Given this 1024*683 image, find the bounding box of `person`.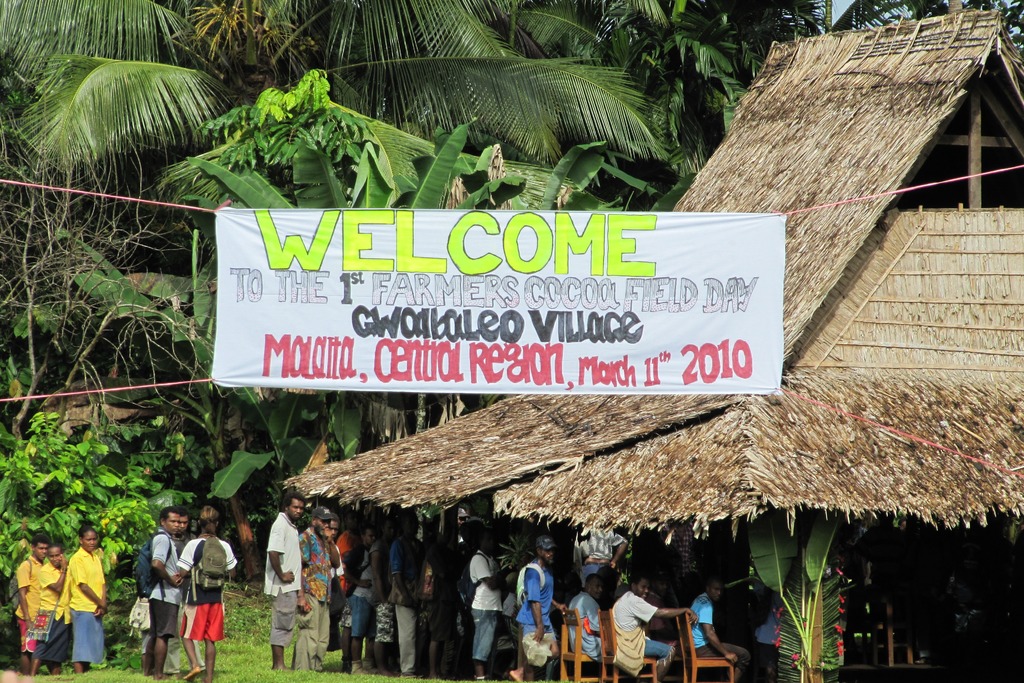
Rect(565, 572, 605, 655).
